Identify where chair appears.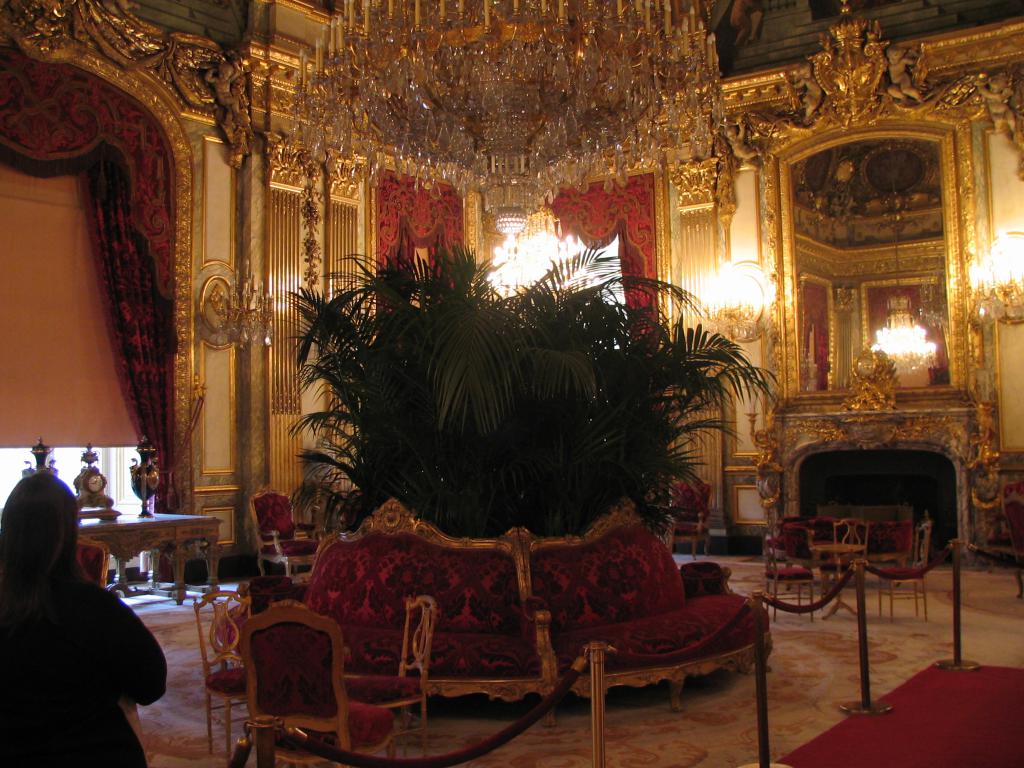
Appears at {"x1": 246, "y1": 479, "x2": 320, "y2": 577}.
